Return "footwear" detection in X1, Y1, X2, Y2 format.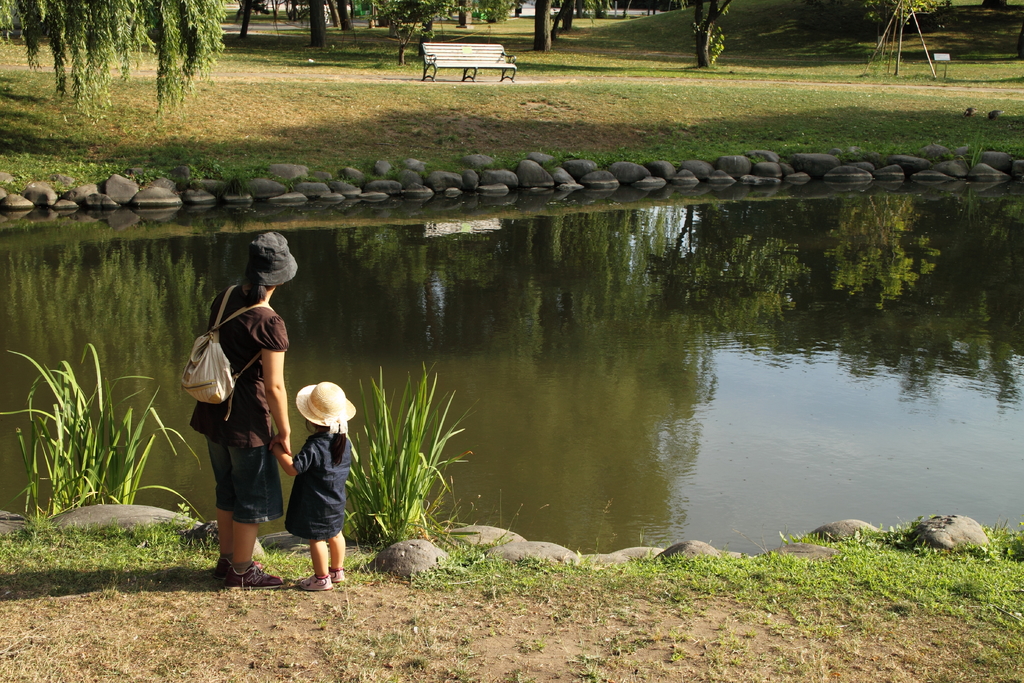
332, 569, 346, 582.
